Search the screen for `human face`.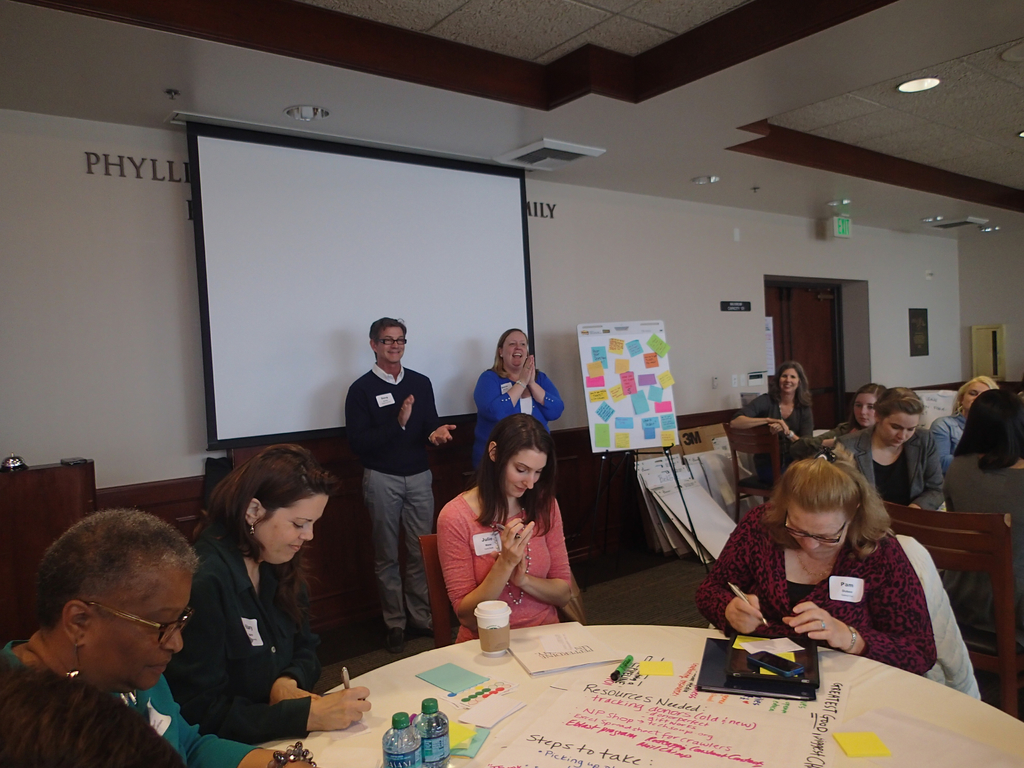
Found at 504, 445, 552, 496.
